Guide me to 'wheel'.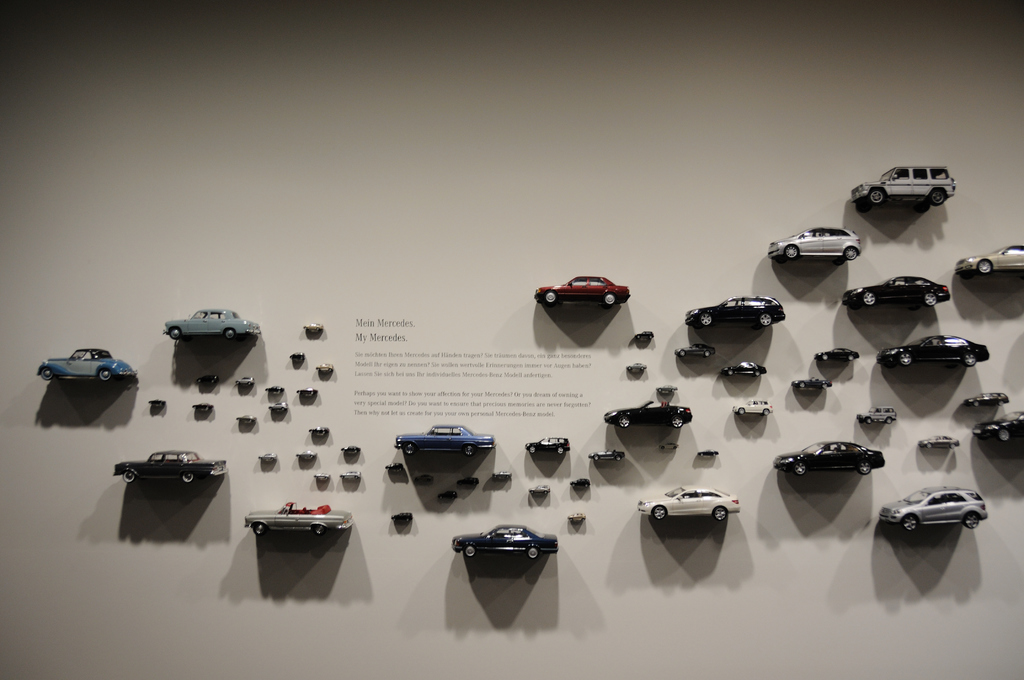
Guidance: box(184, 473, 194, 482).
